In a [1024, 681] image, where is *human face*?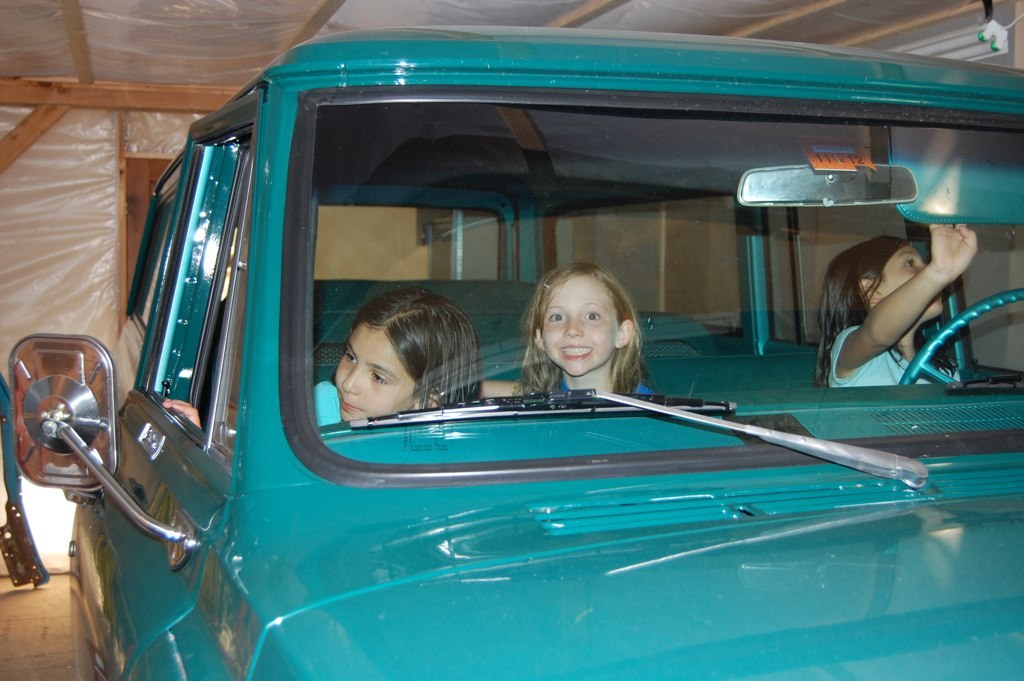
<bbox>335, 324, 413, 421</bbox>.
